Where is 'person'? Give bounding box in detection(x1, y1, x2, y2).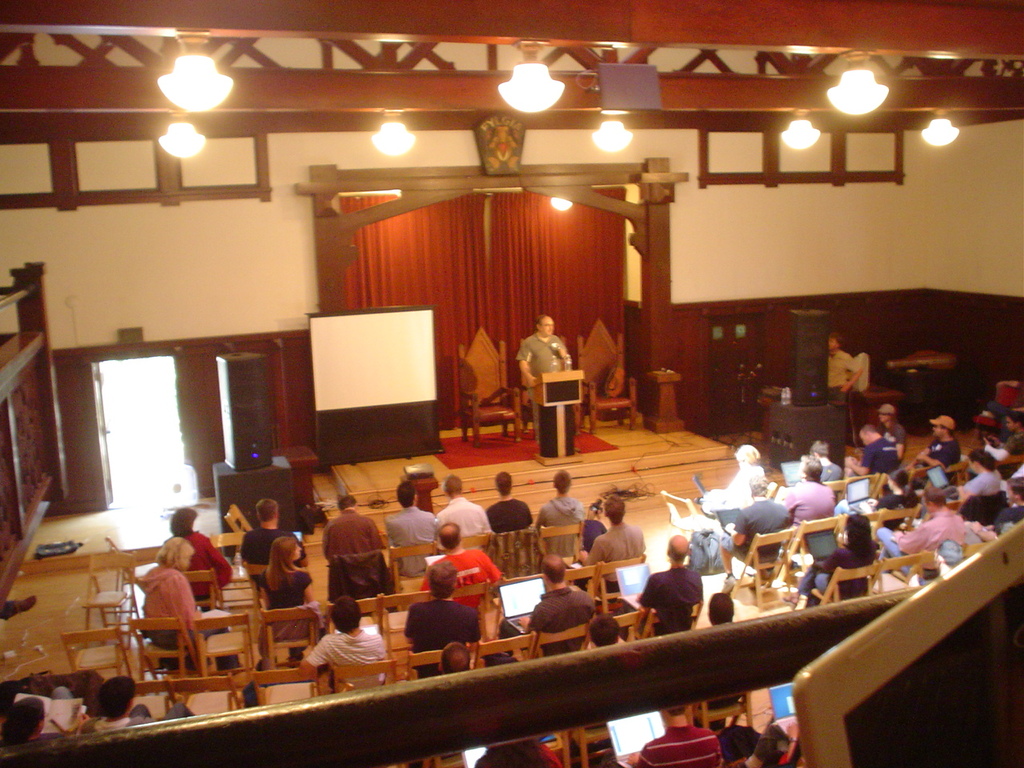
detection(393, 482, 438, 578).
